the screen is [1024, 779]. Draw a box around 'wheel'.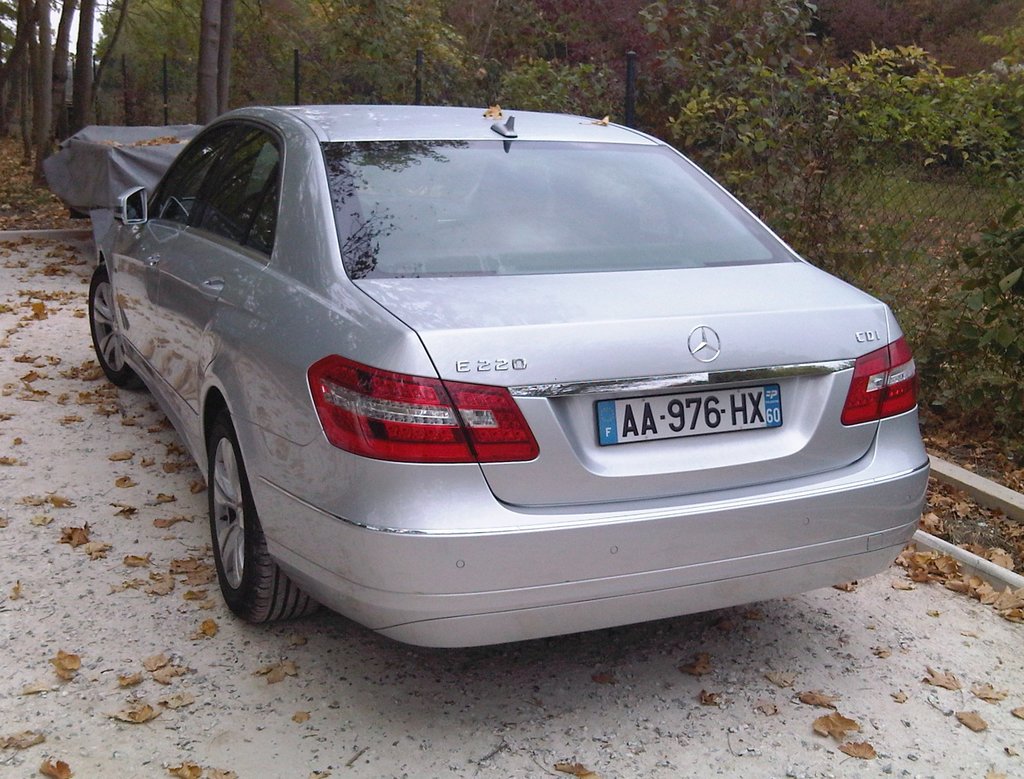
box=[196, 419, 324, 638].
